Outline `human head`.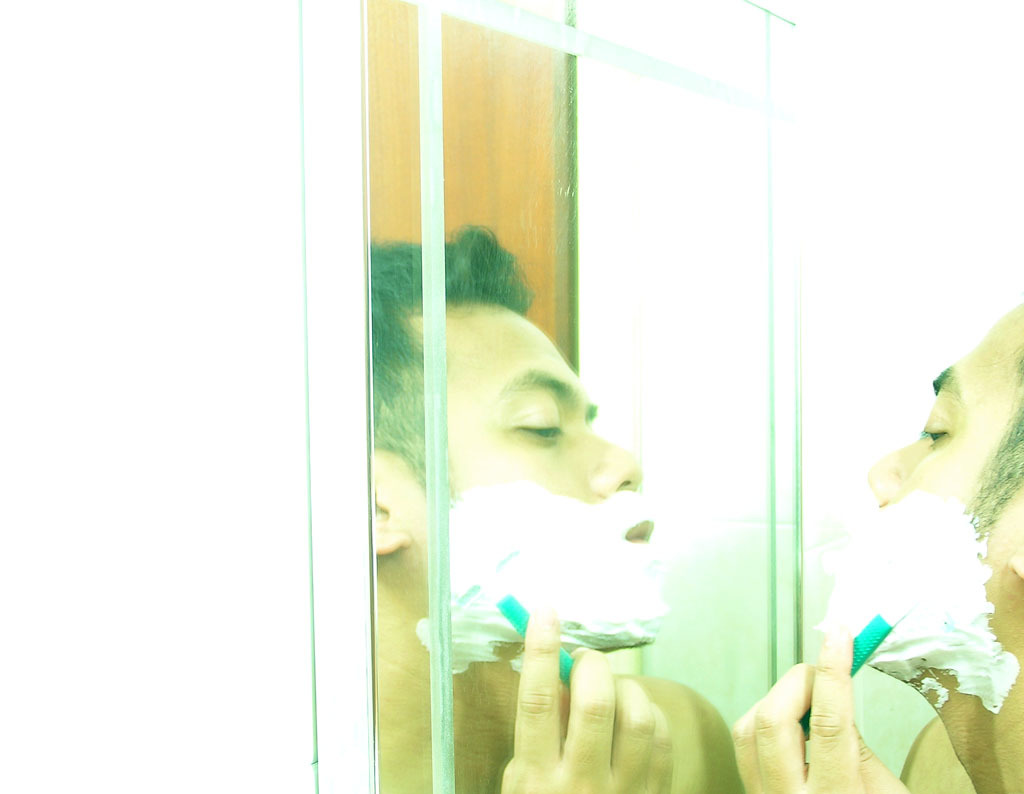
Outline: x1=371, y1=249, x2=652, y2=635.
